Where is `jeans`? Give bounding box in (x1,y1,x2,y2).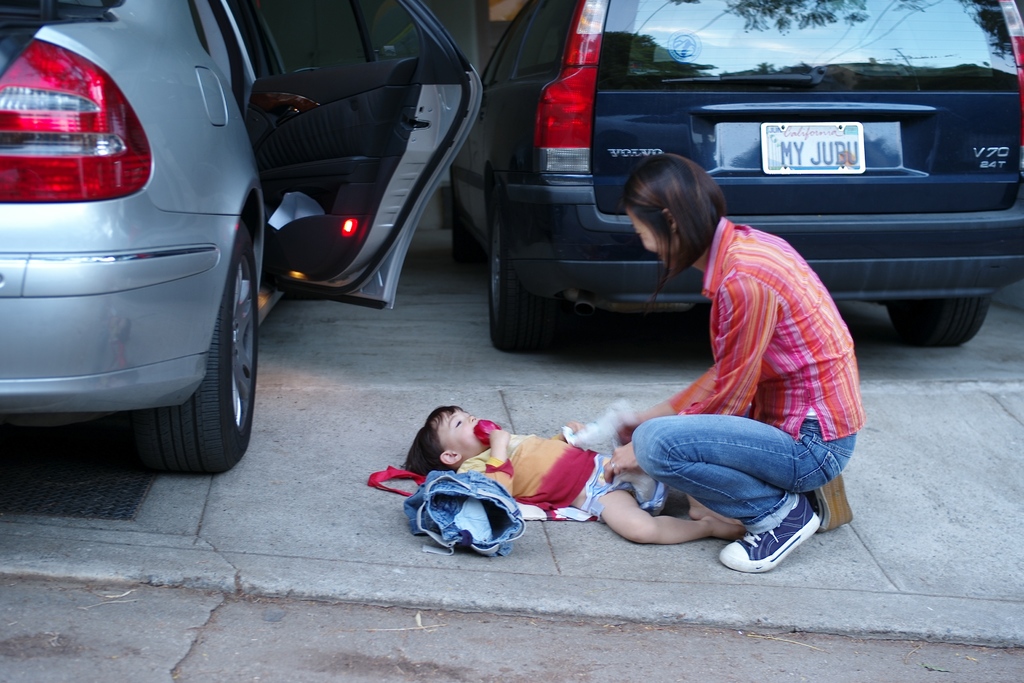
(597,424,842,561).
